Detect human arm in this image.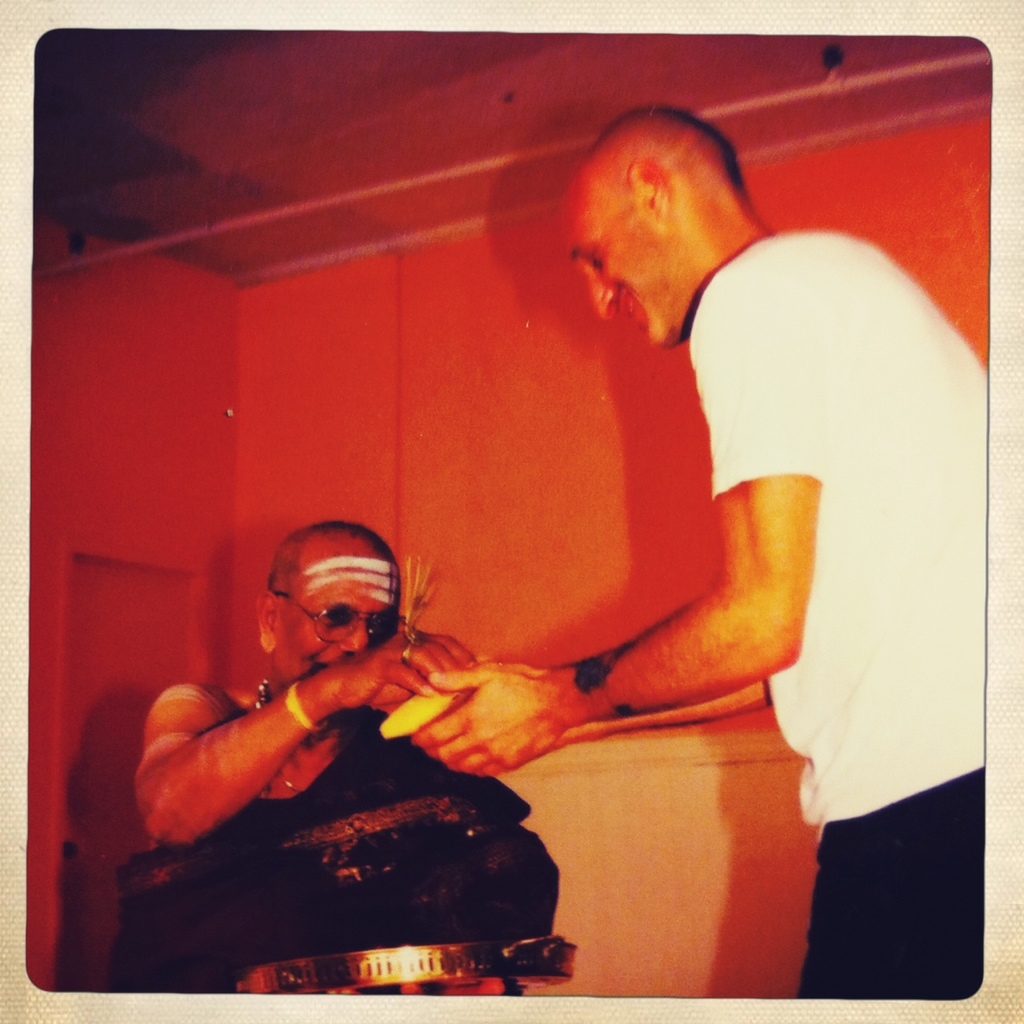
Detection: [542,679,773,758].
